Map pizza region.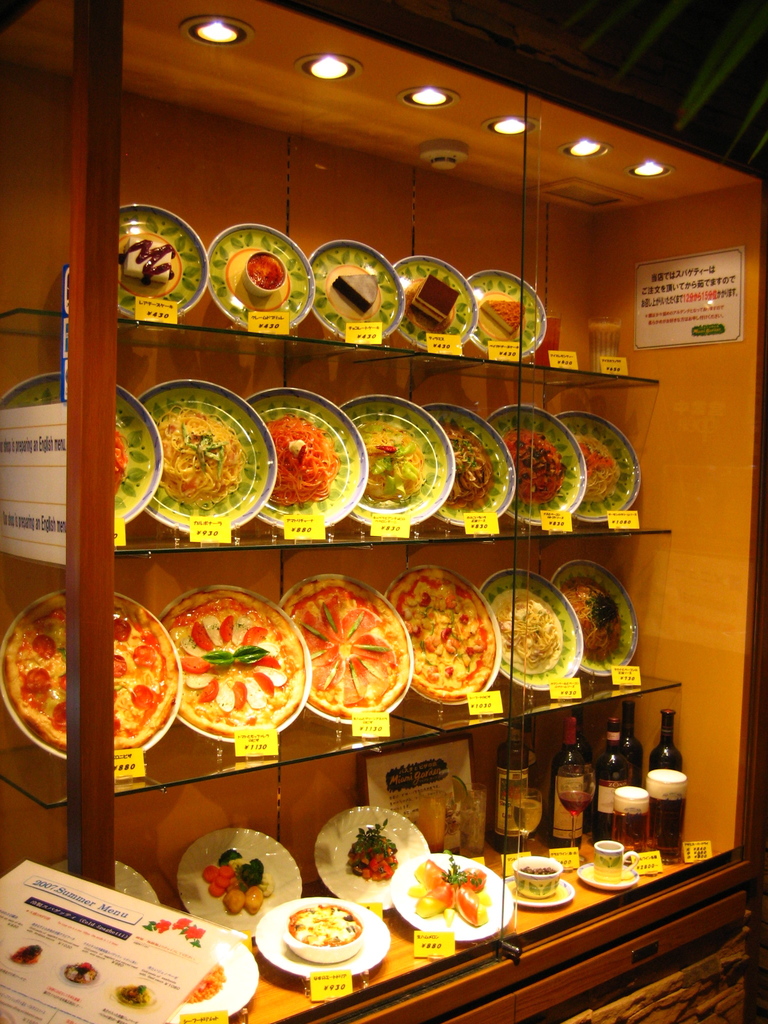
Mapped to Rect(489, 593, 570, 680).
